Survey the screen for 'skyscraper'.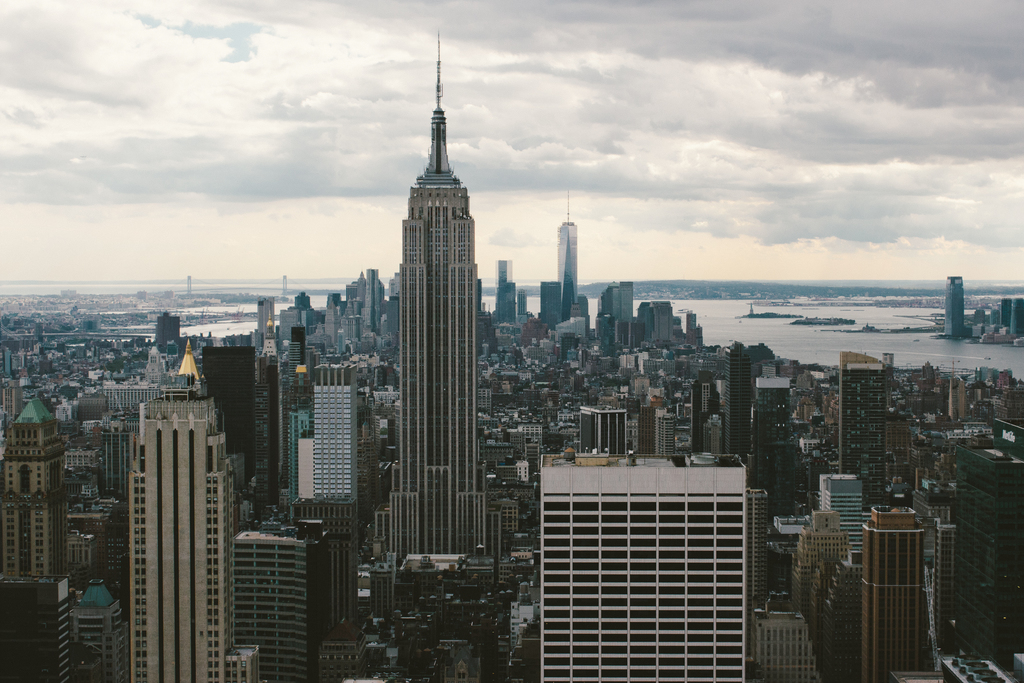
Survey found: (755,591,827,682).
